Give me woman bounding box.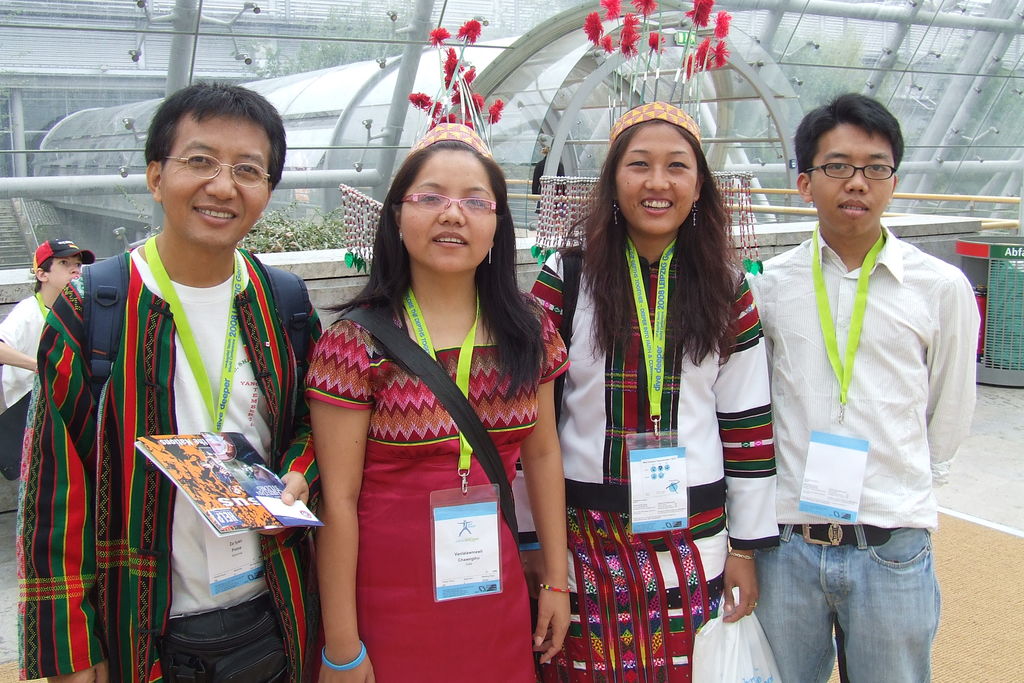
<region>518, 98, 780, 682</region>.
